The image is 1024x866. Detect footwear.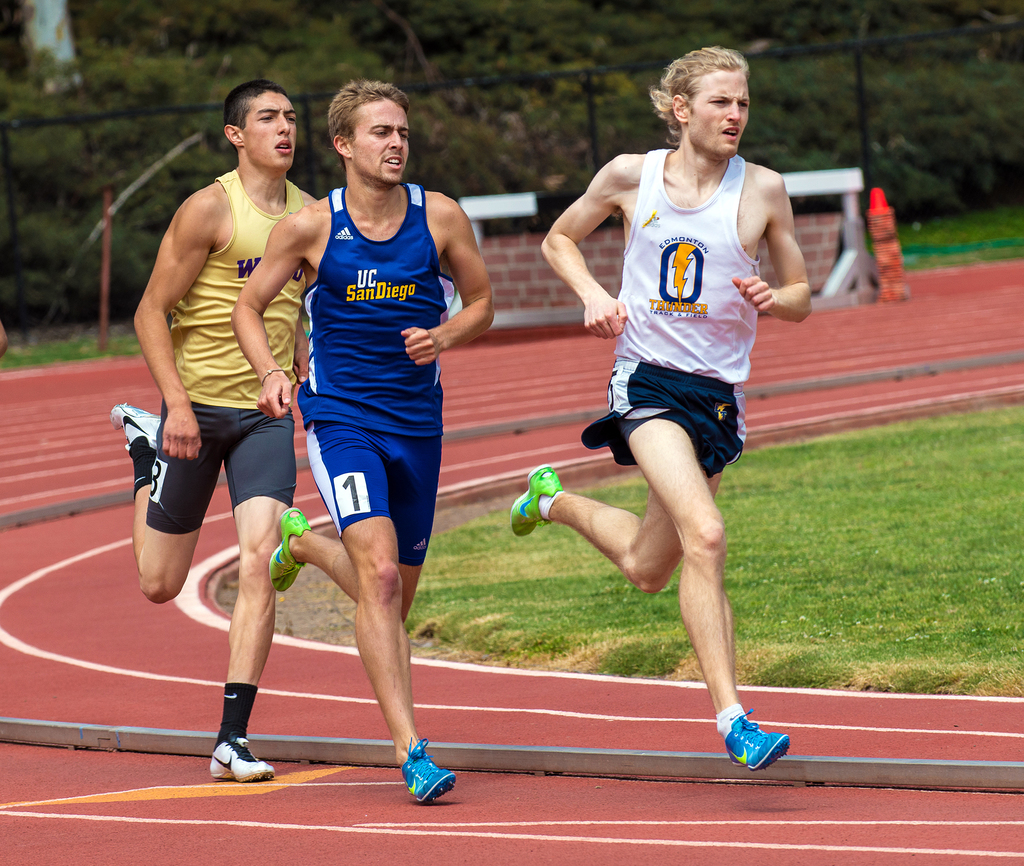
Detection: locate(508, 461, 561, 536).
